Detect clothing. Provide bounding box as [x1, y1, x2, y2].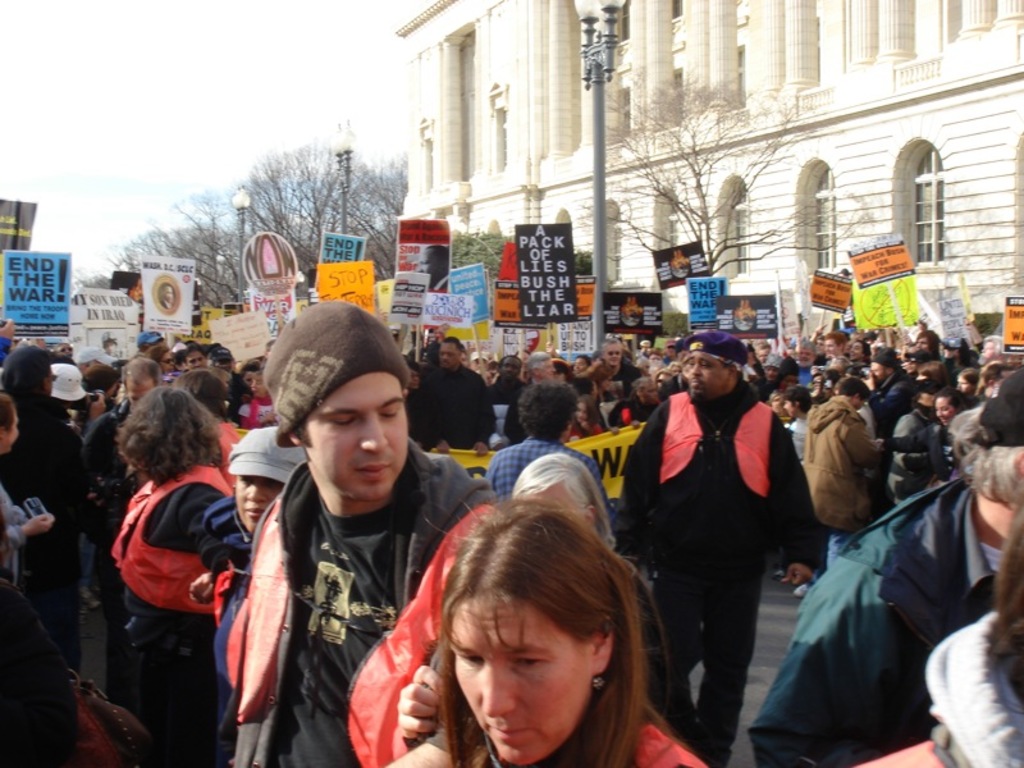
[77, 397, 133, 603].
